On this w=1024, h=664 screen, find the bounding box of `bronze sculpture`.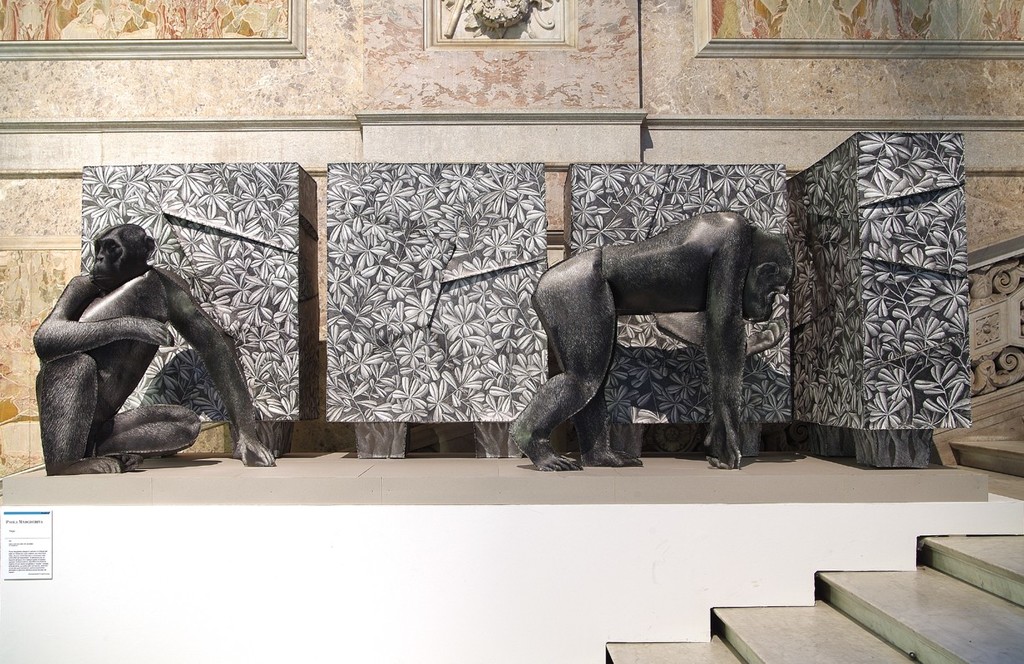
Bounding box: <bbox>495, 213, 791, 480</bbox>.
